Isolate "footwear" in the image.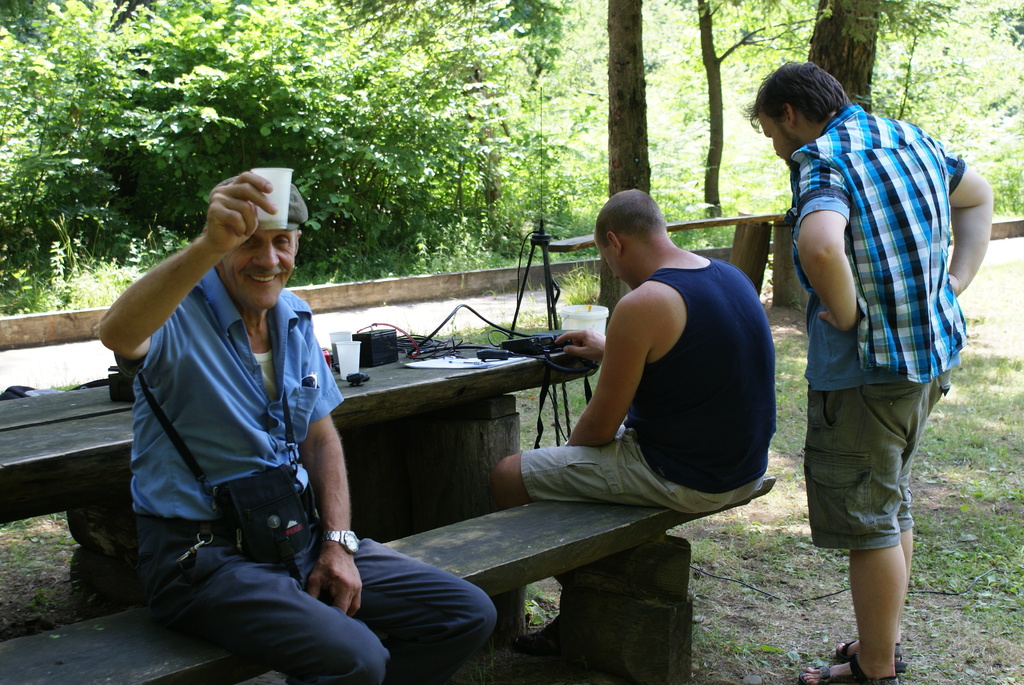
Isolated region: 798/656/897/684.
